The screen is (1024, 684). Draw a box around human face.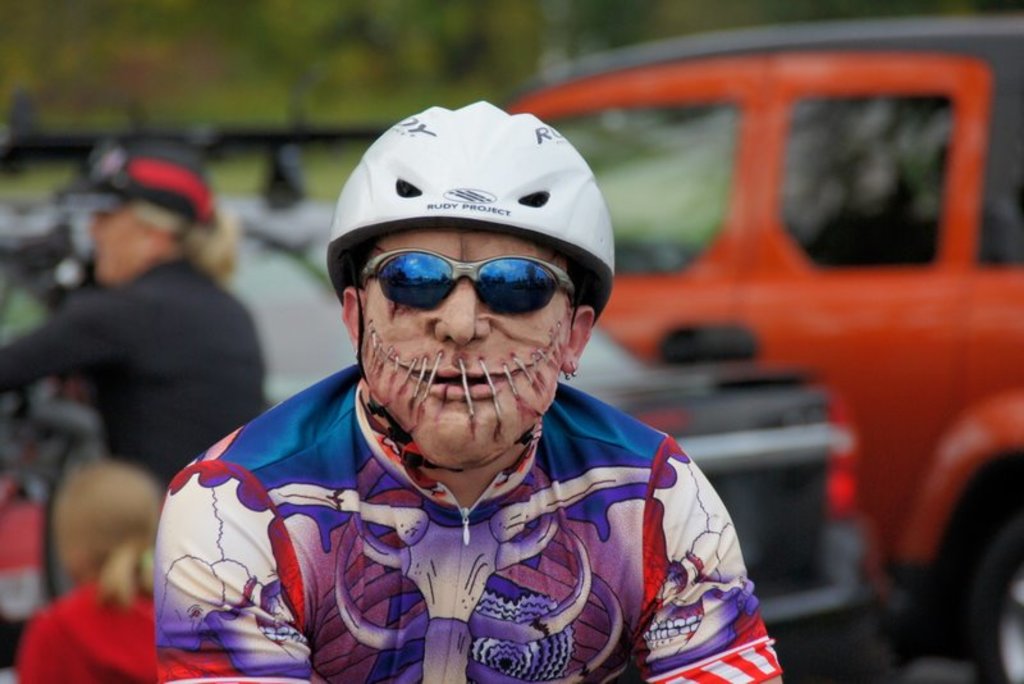
crop(358, 229, 575, 471).
